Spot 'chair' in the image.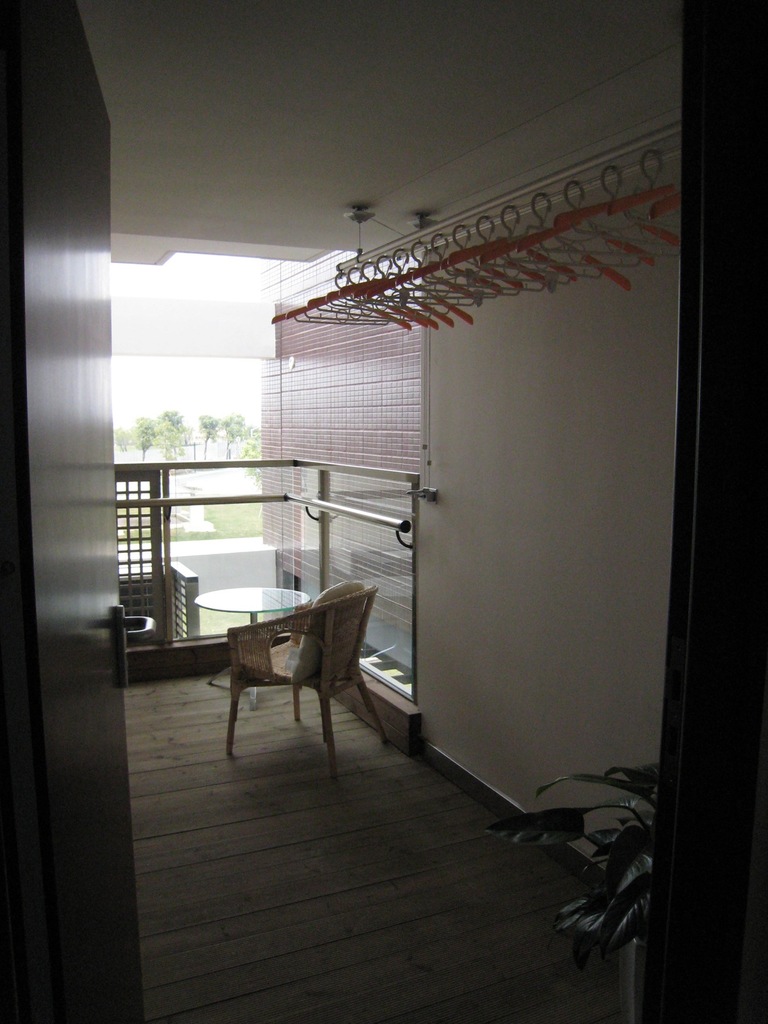
'chair' found at [left=200, top=576, right=378, bottom=771].
